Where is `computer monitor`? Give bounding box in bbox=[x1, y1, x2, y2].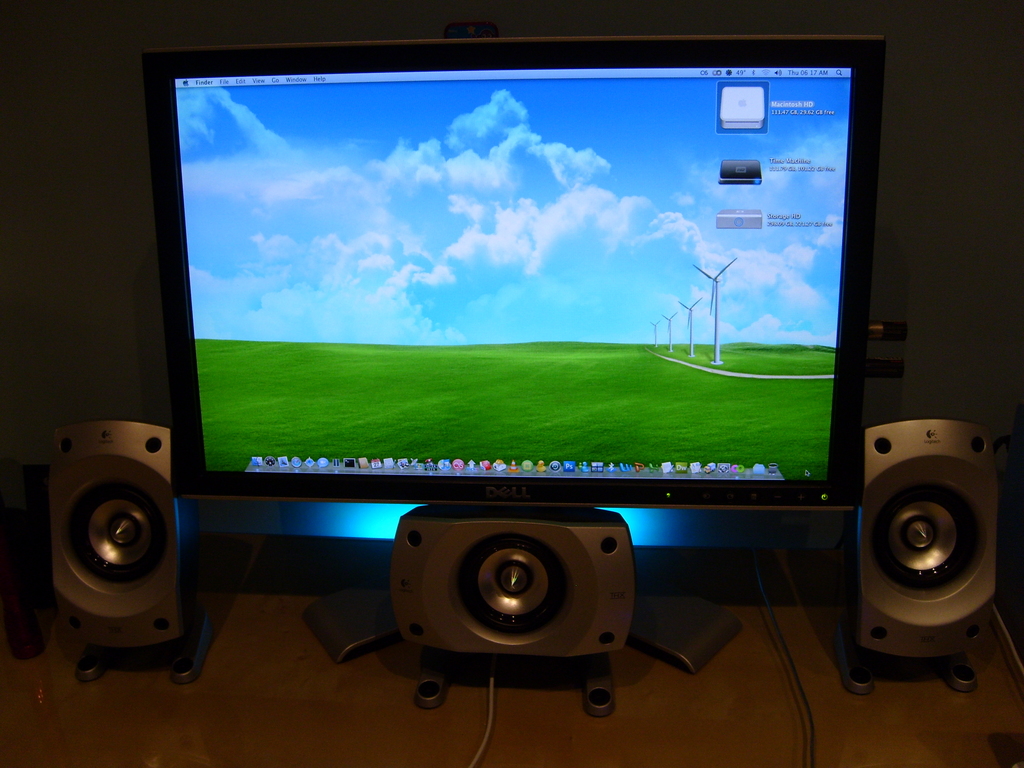
bbox=[133, 33, 922, 662].
